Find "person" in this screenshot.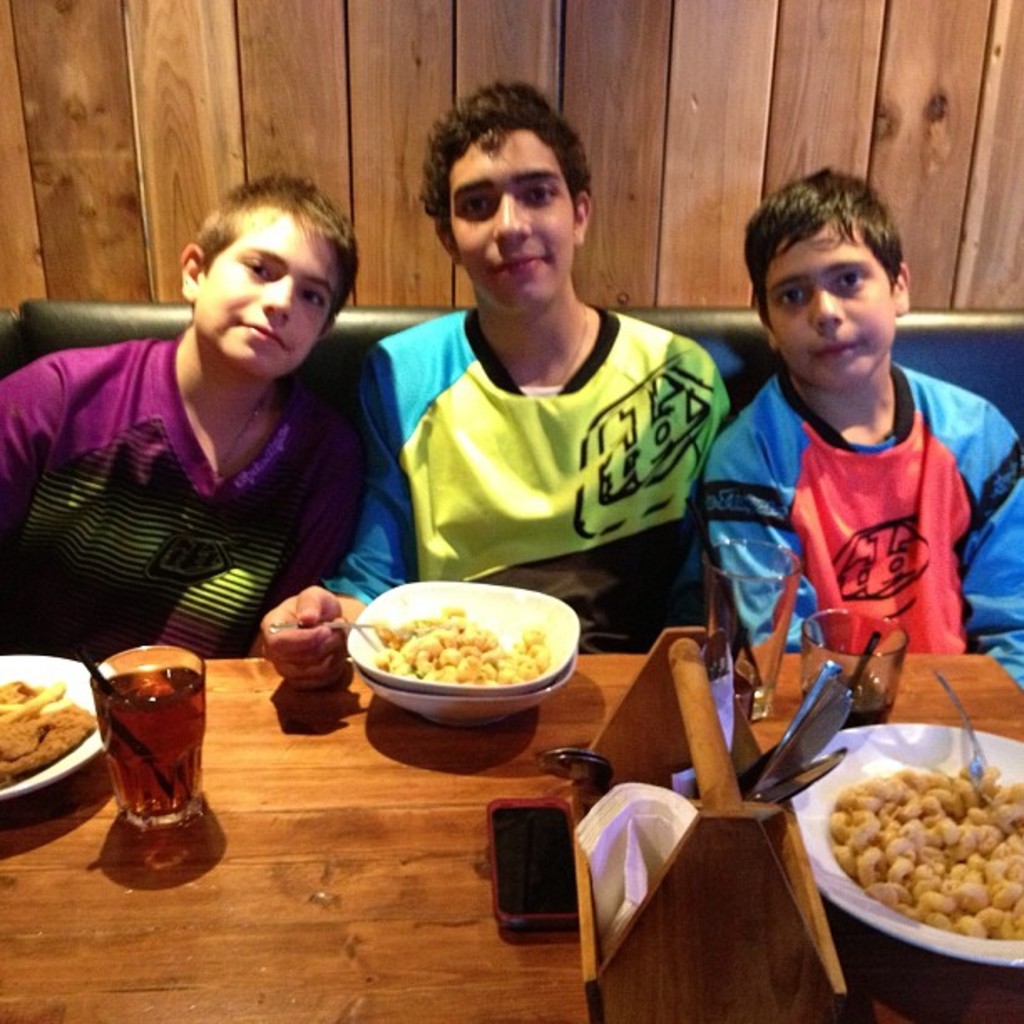
The bounding box for "person" is 256/79/735/686.
